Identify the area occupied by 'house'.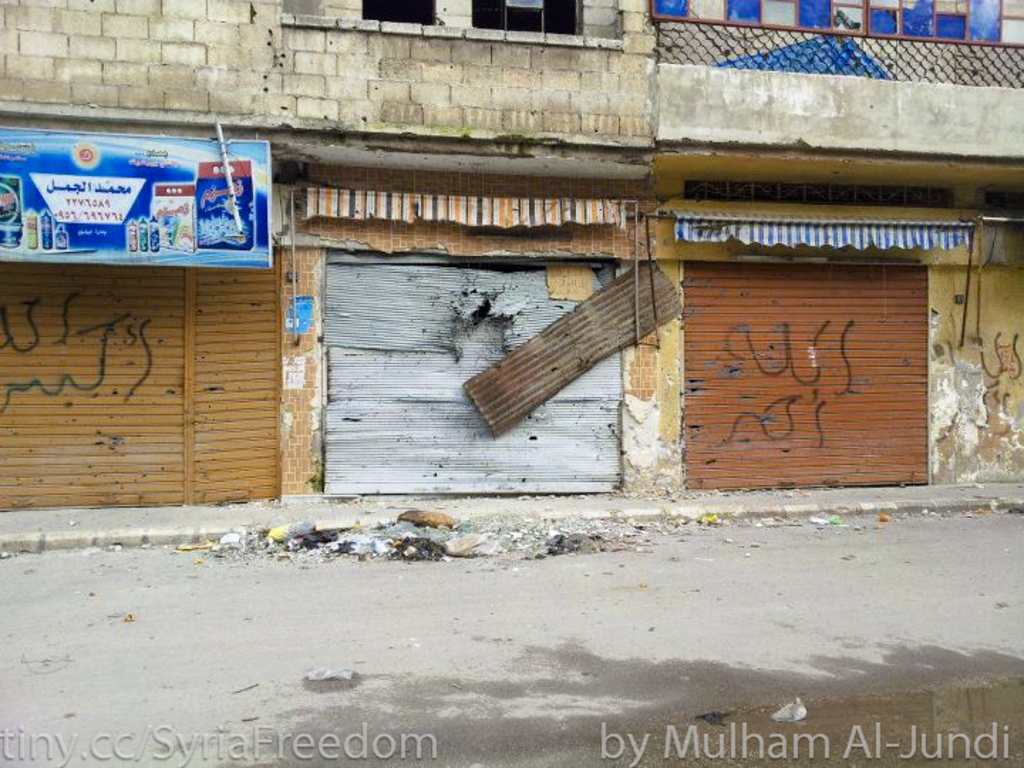
Area: [0,0,1023,521].
